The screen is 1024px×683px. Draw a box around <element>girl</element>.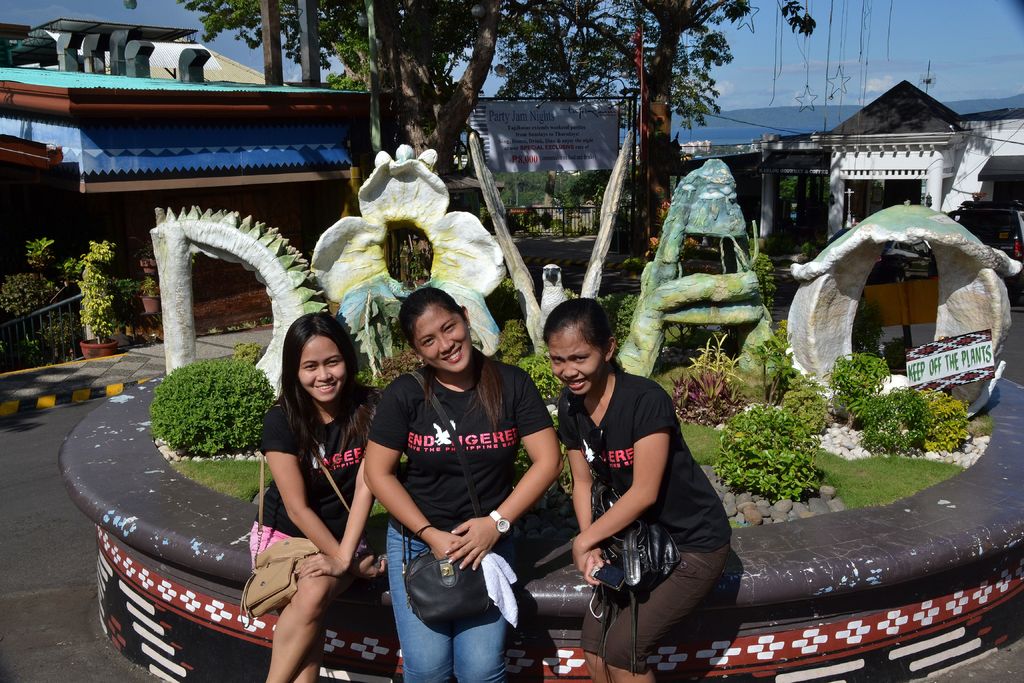
detection(246, 312, 374, 682).
